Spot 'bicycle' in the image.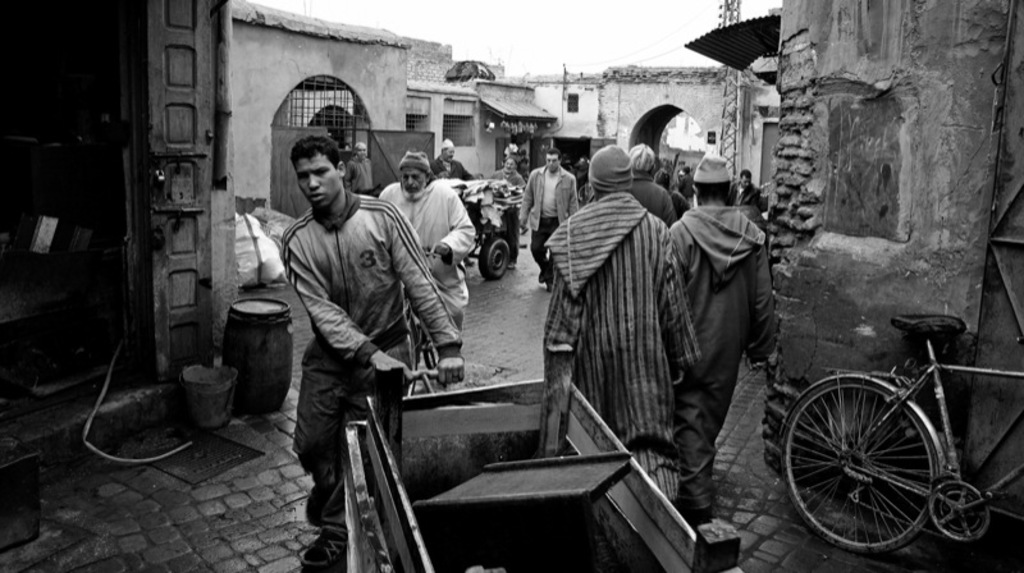
'bicycle' found at 772,297,1014,556.
